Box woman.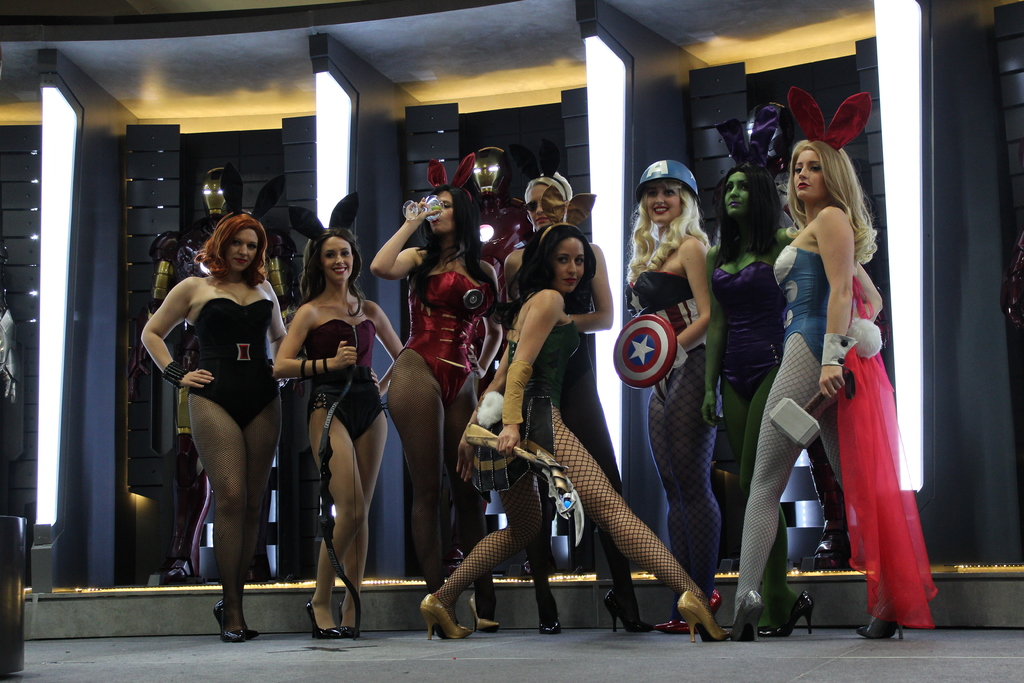
371:151:499:598.
